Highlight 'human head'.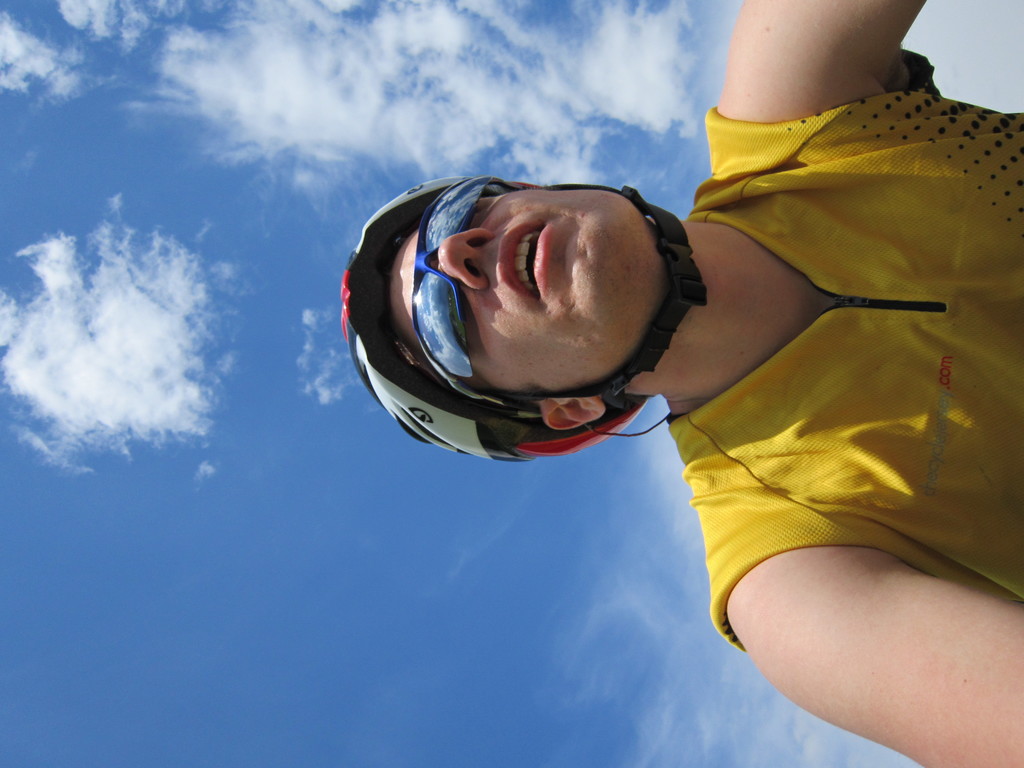
Highlighted region: box(344, 177, 647, 461).
